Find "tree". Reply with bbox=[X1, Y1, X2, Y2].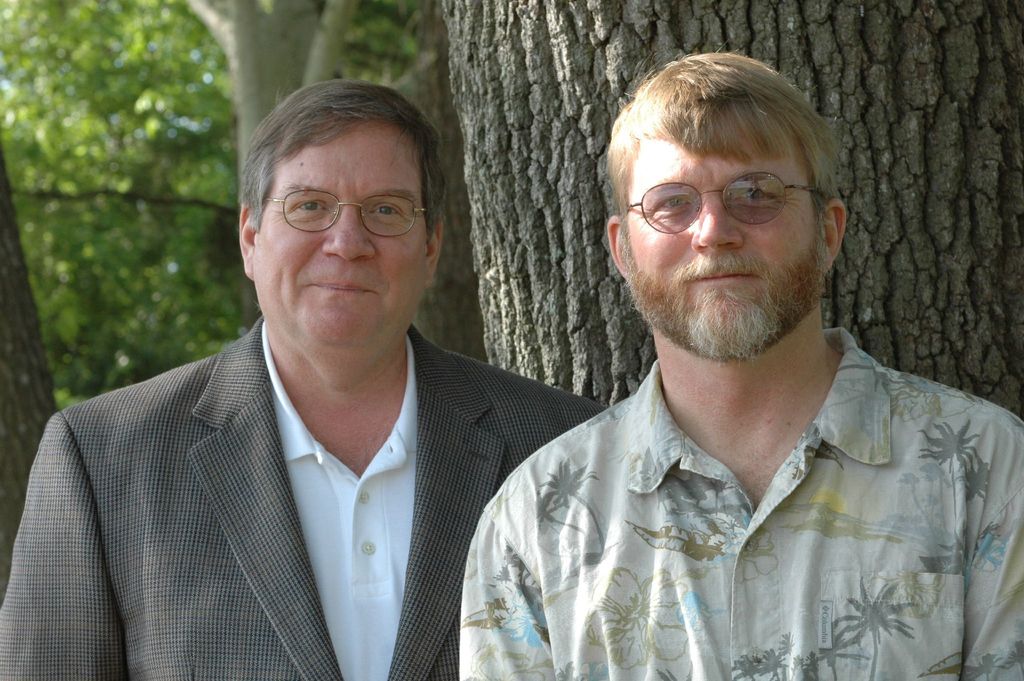
bbox=[439, 0, 1023, 411].
